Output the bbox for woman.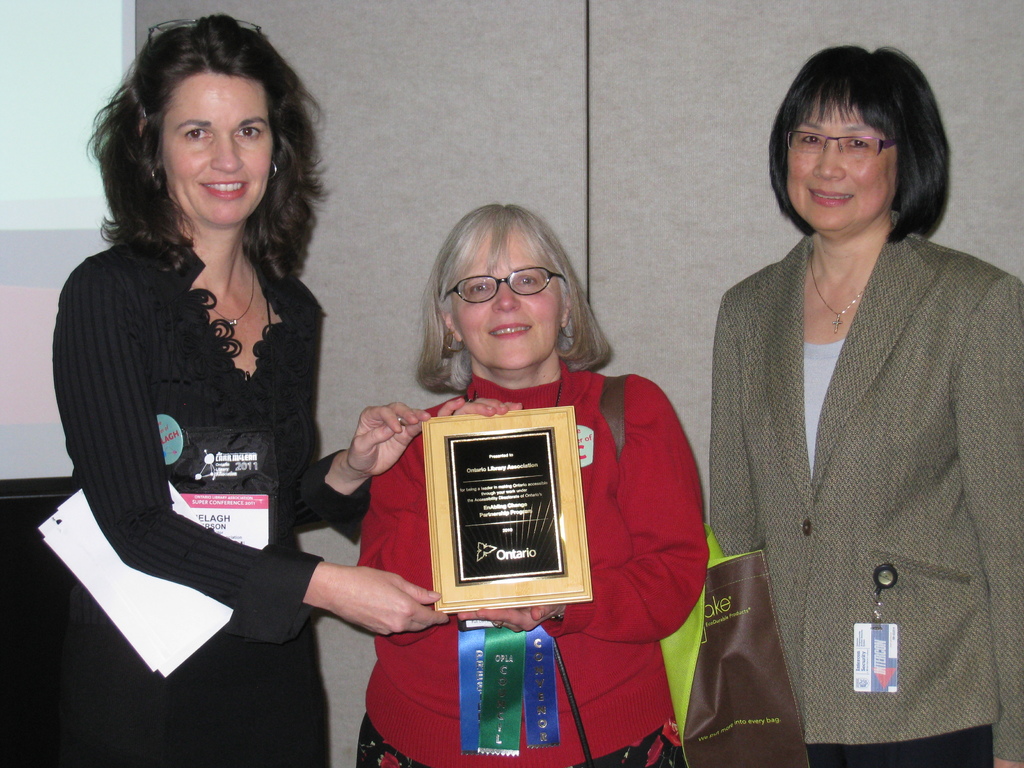
[x1=42, y1=19, x2=451, y2=767].
